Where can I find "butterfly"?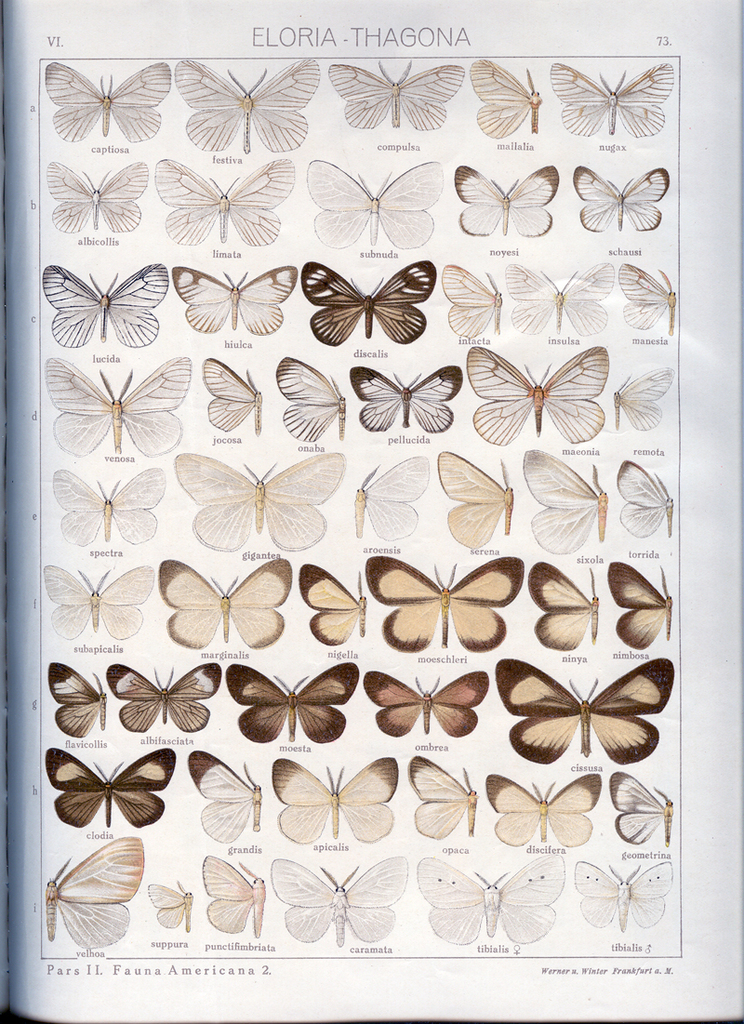
You can find it at {"left": 41, "top": 737, "right": 186, "bottom": 832}.
